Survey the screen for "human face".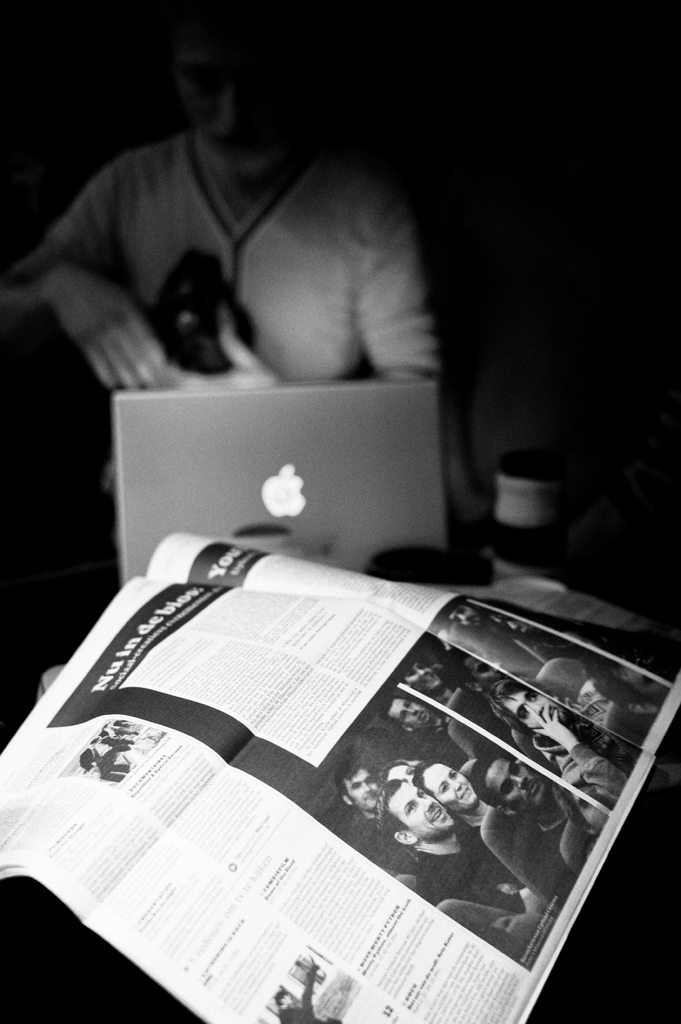
Survey found: select_region(387, 779, 455, 836).
